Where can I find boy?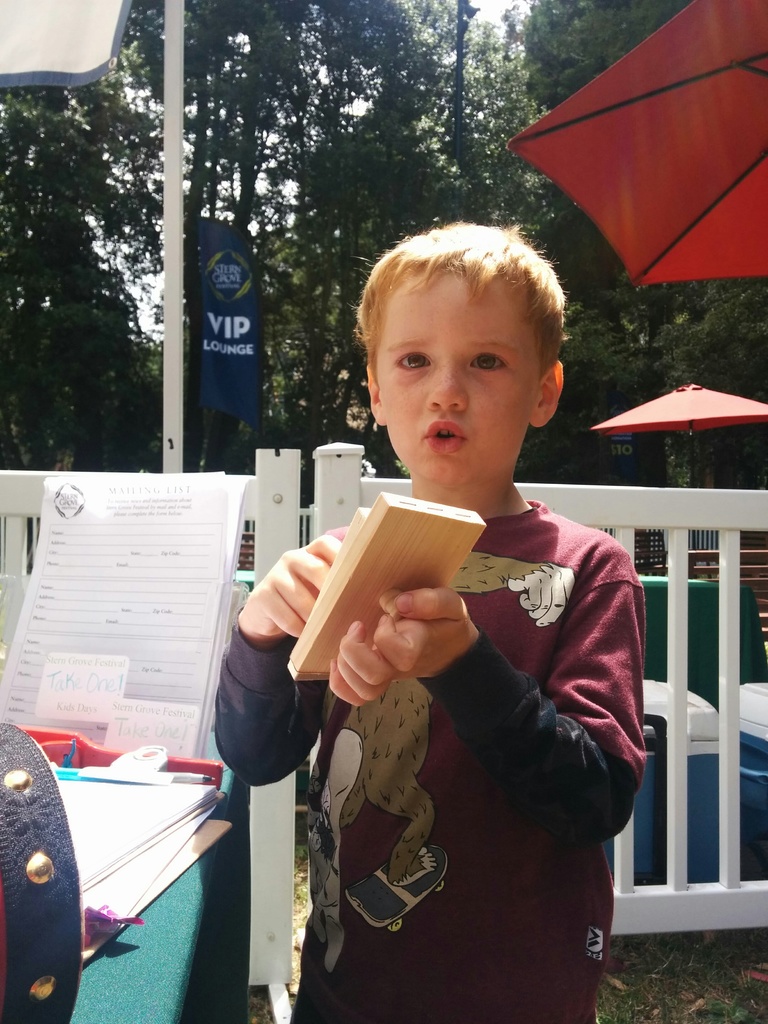
You can find it at 275, 264, 650, 941.
